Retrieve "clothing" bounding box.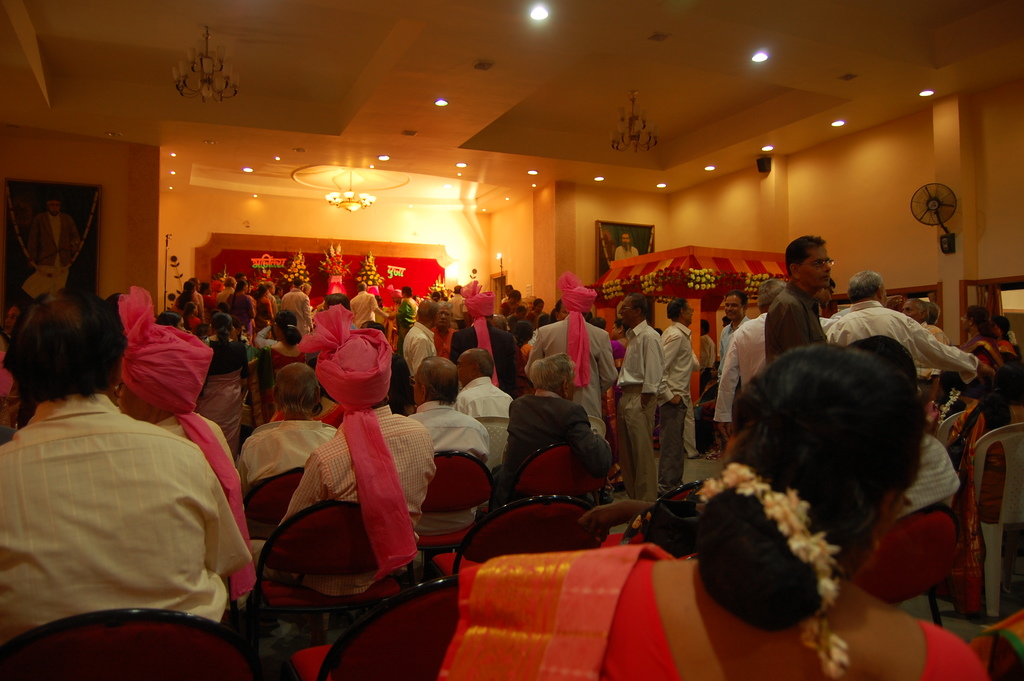
Bounding box: locate(404, 401, 493, 534).
